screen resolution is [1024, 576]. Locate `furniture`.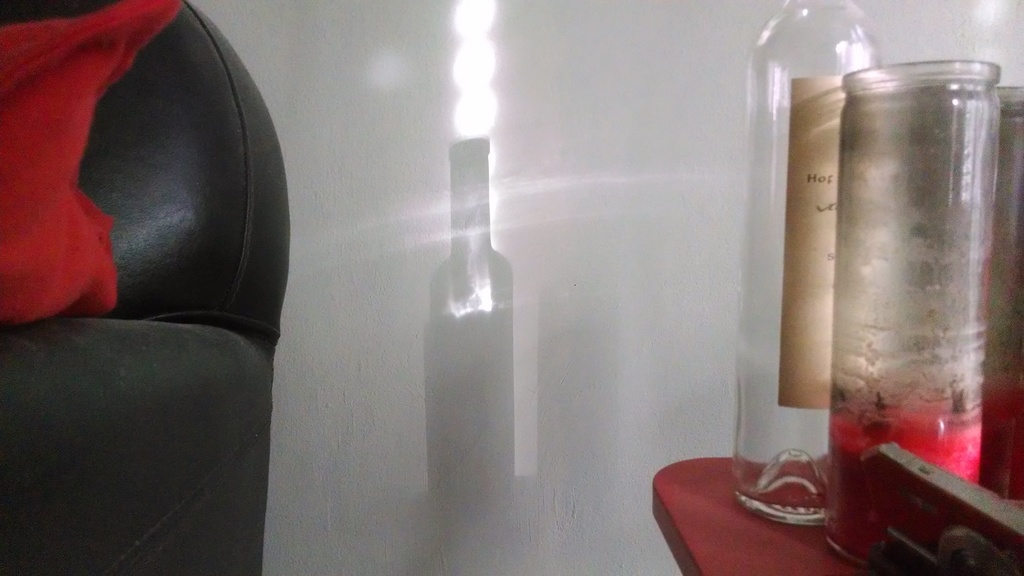
(648,456,872,575).
